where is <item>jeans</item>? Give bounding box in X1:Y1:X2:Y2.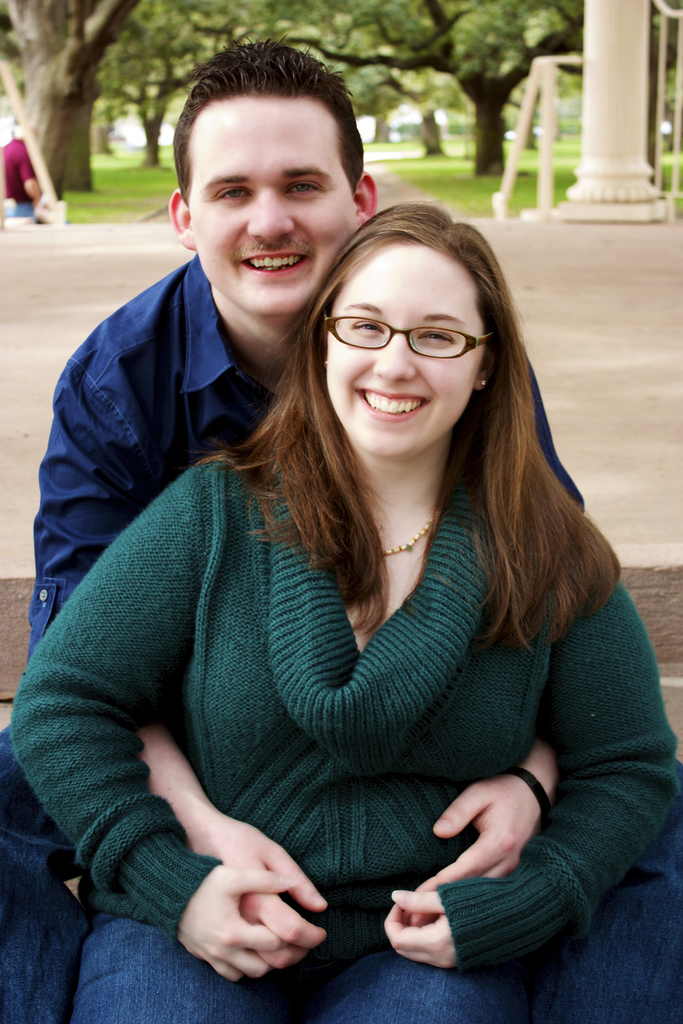
71:887:547:1023.
